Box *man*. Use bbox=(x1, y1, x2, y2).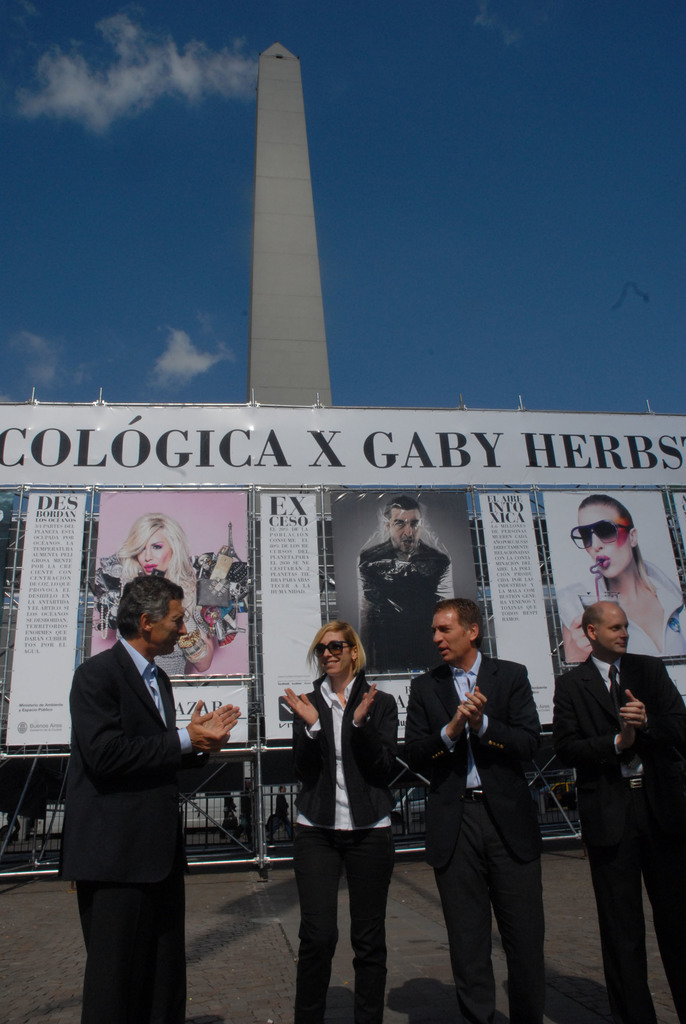
bbox=(54, 548, 227, 1012).
